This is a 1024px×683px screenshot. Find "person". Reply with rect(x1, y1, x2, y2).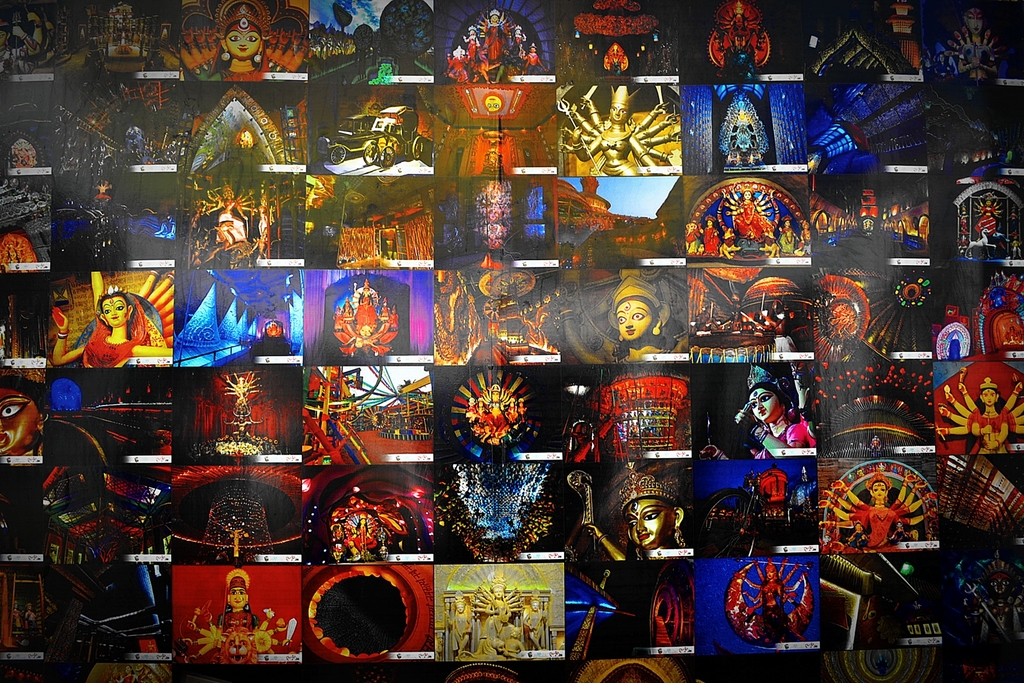
rect(698, 373, 812, 461).
